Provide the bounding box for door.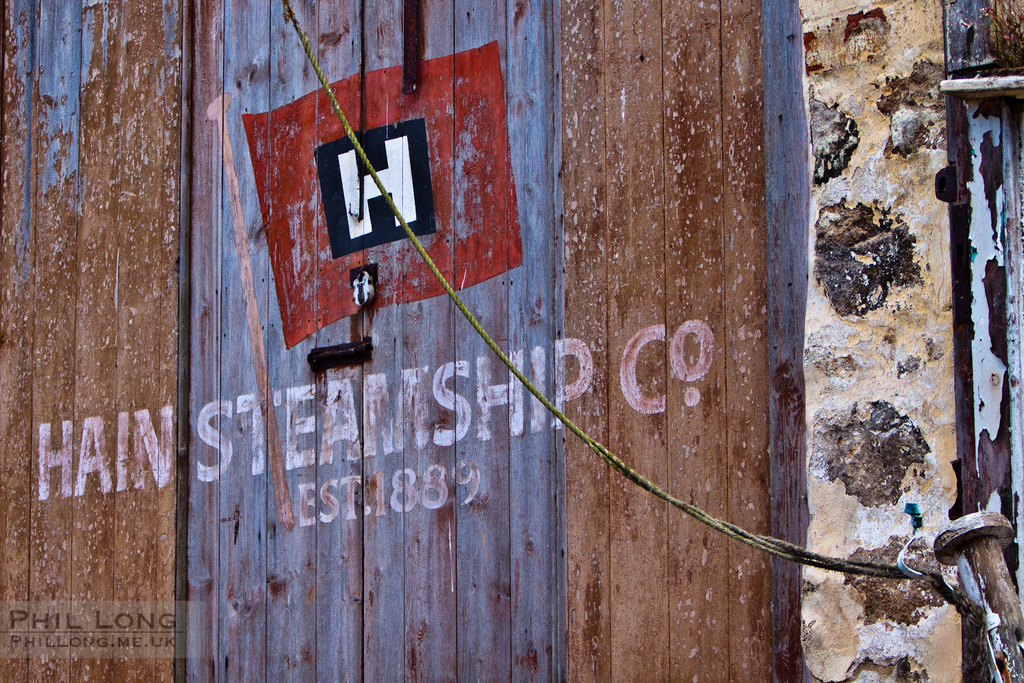
{"x1": 189, "y1": 0, "x2": 564, "y2": 680}.
